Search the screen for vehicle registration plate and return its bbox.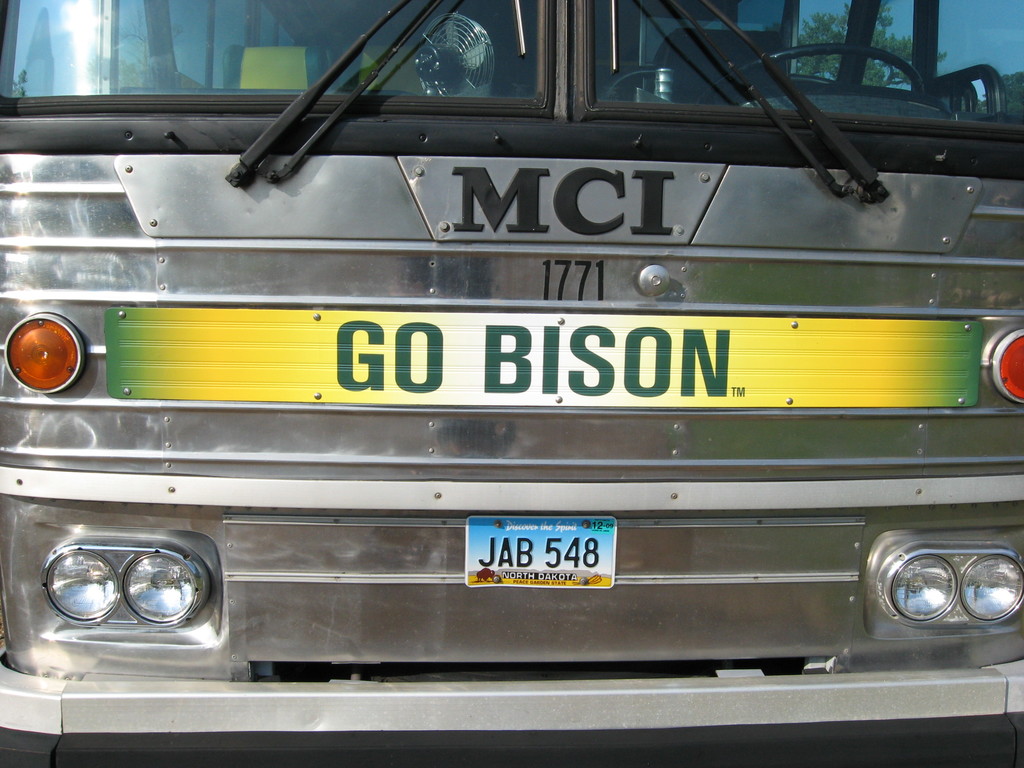
Found: box=[460, 519, 623, 623].
